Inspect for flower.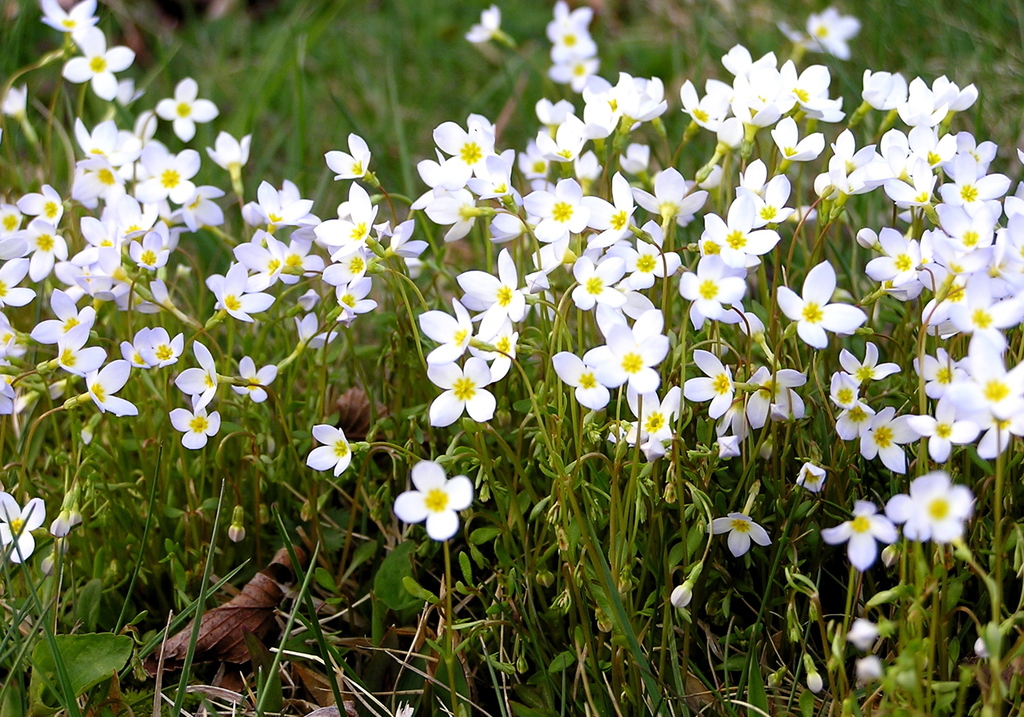
Inspection: 805 656 825 693.
